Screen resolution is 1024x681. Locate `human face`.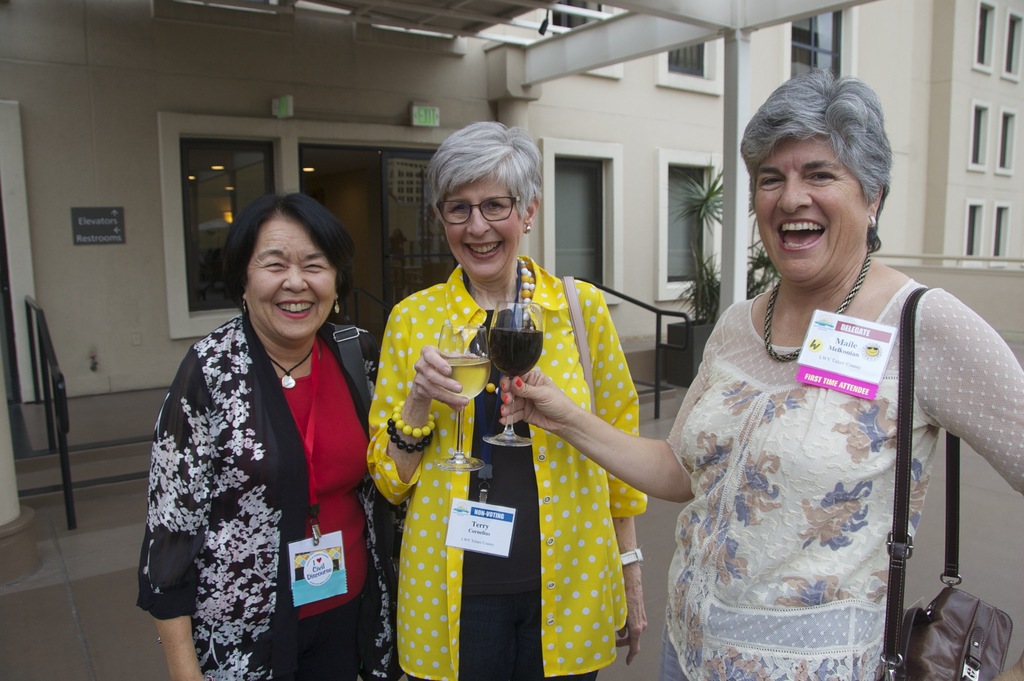
x1=241 y1=209 x2=339 y2=347.
